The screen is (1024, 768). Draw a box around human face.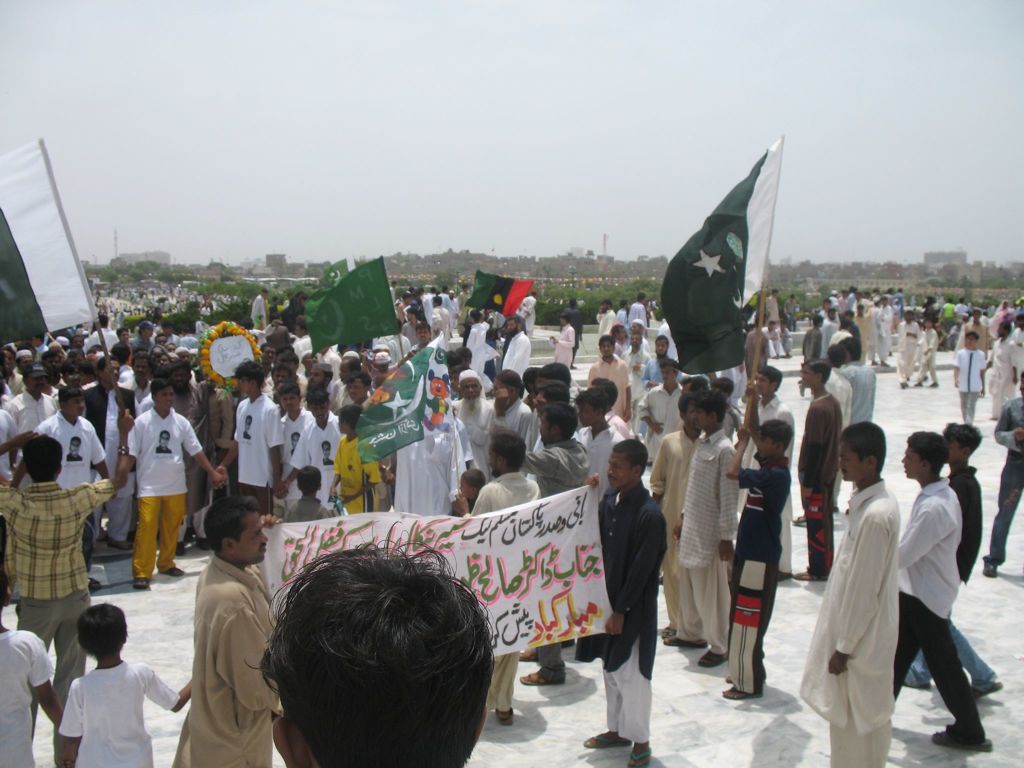
(662, 367, 676, 386).
